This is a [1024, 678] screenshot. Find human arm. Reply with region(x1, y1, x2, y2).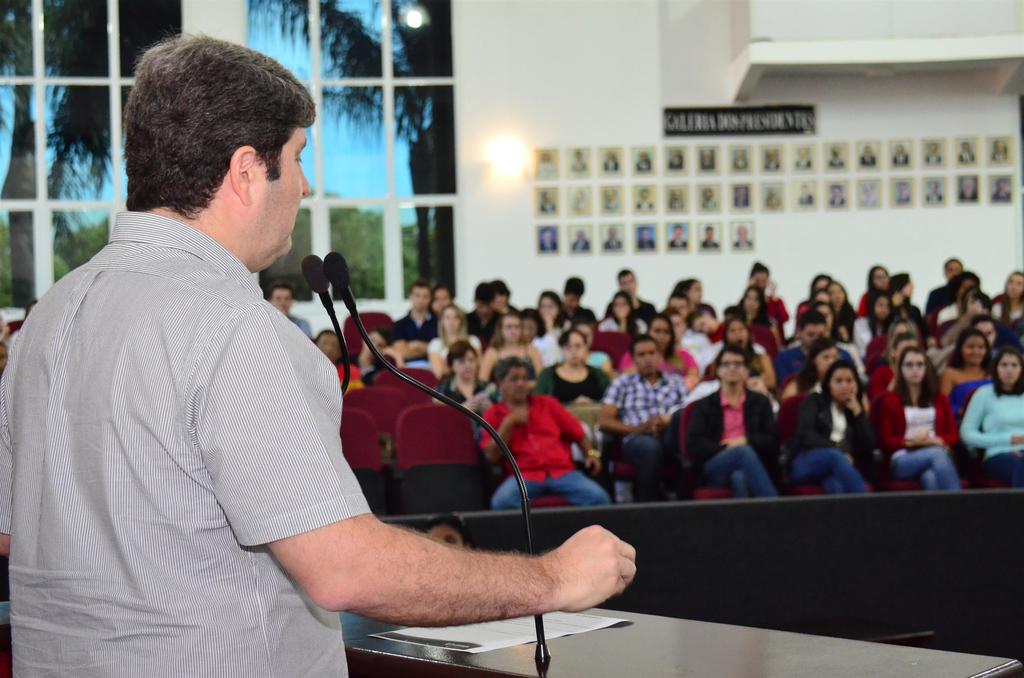
region(673, 344, 703, 380).
